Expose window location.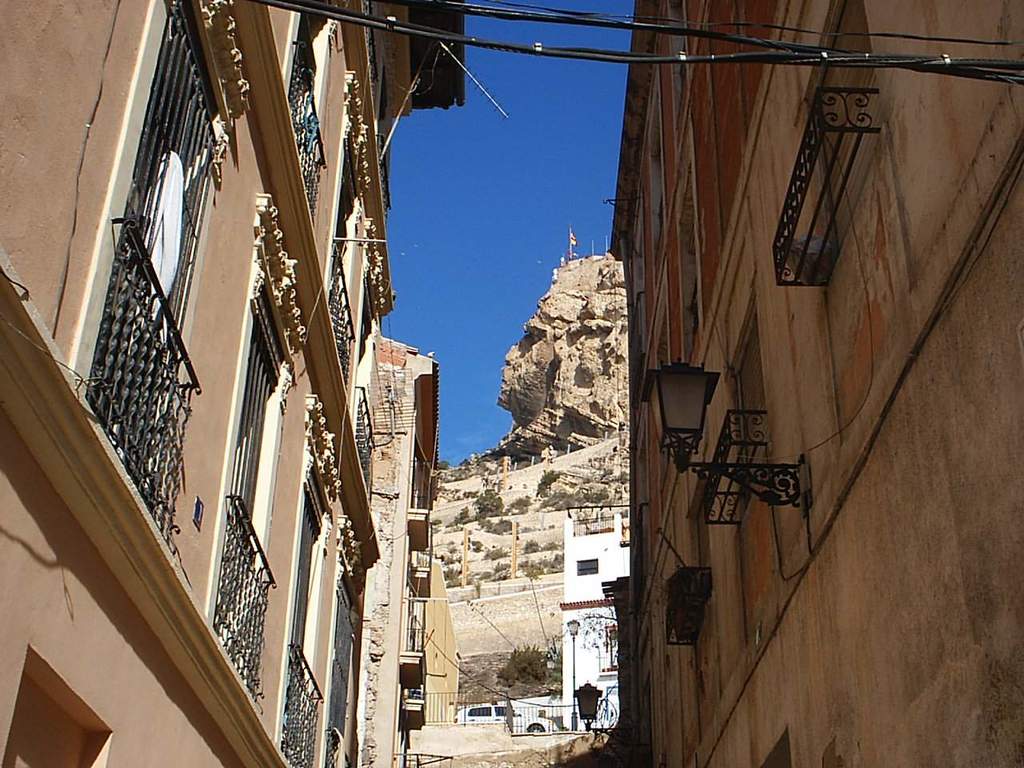
Exposed at (725,301,755,514).
